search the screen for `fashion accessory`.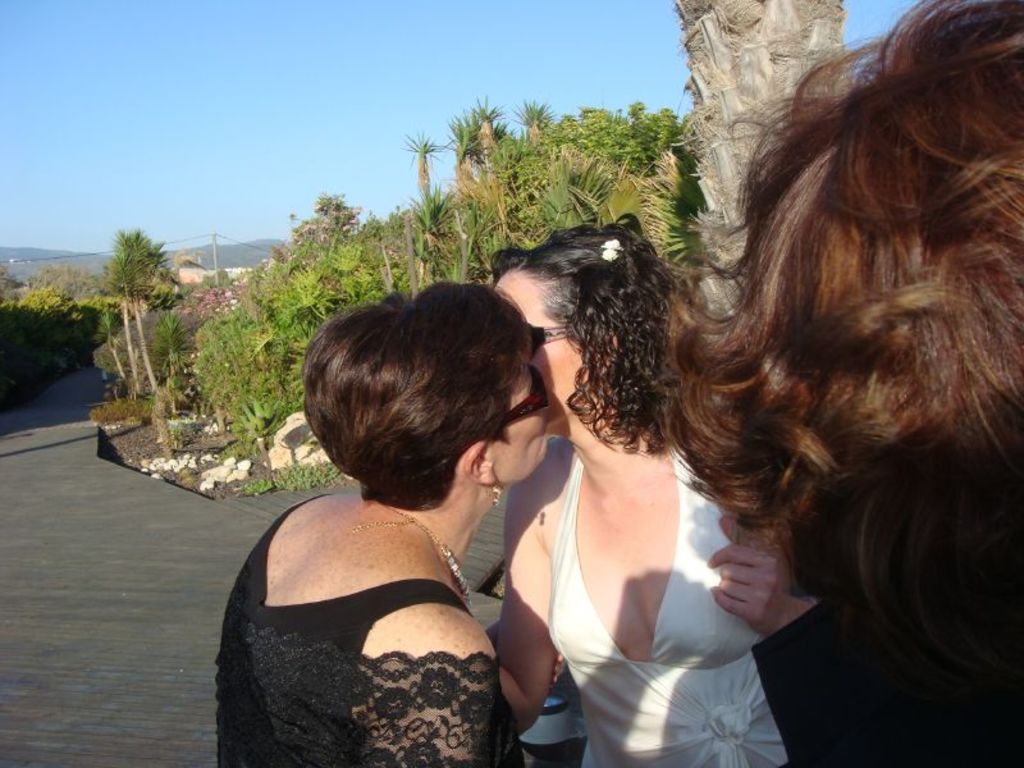
Found at bbox=[530, 321, 573, 361].
